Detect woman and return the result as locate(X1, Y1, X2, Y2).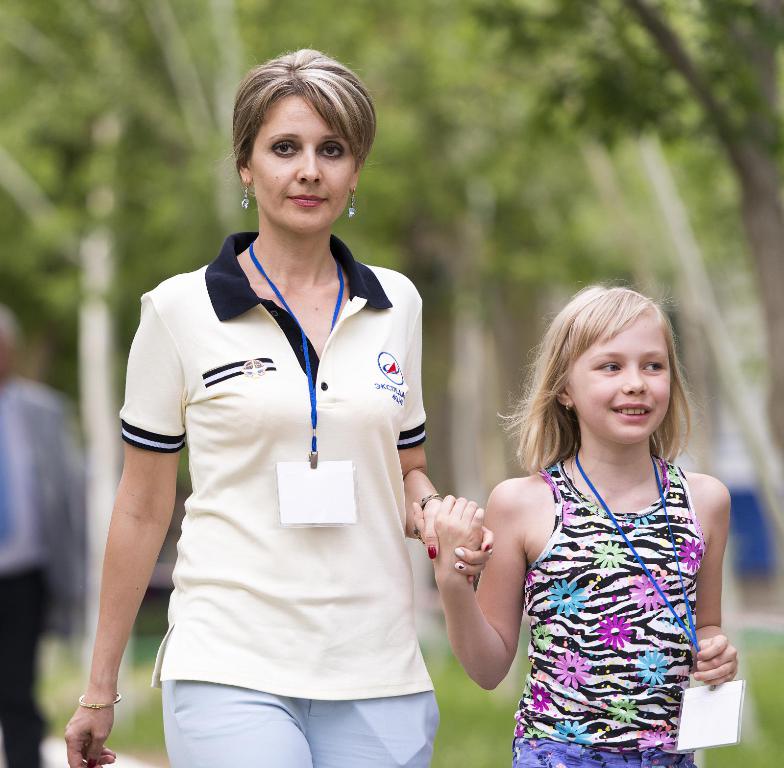
locate(74, 59, 484, 763).
